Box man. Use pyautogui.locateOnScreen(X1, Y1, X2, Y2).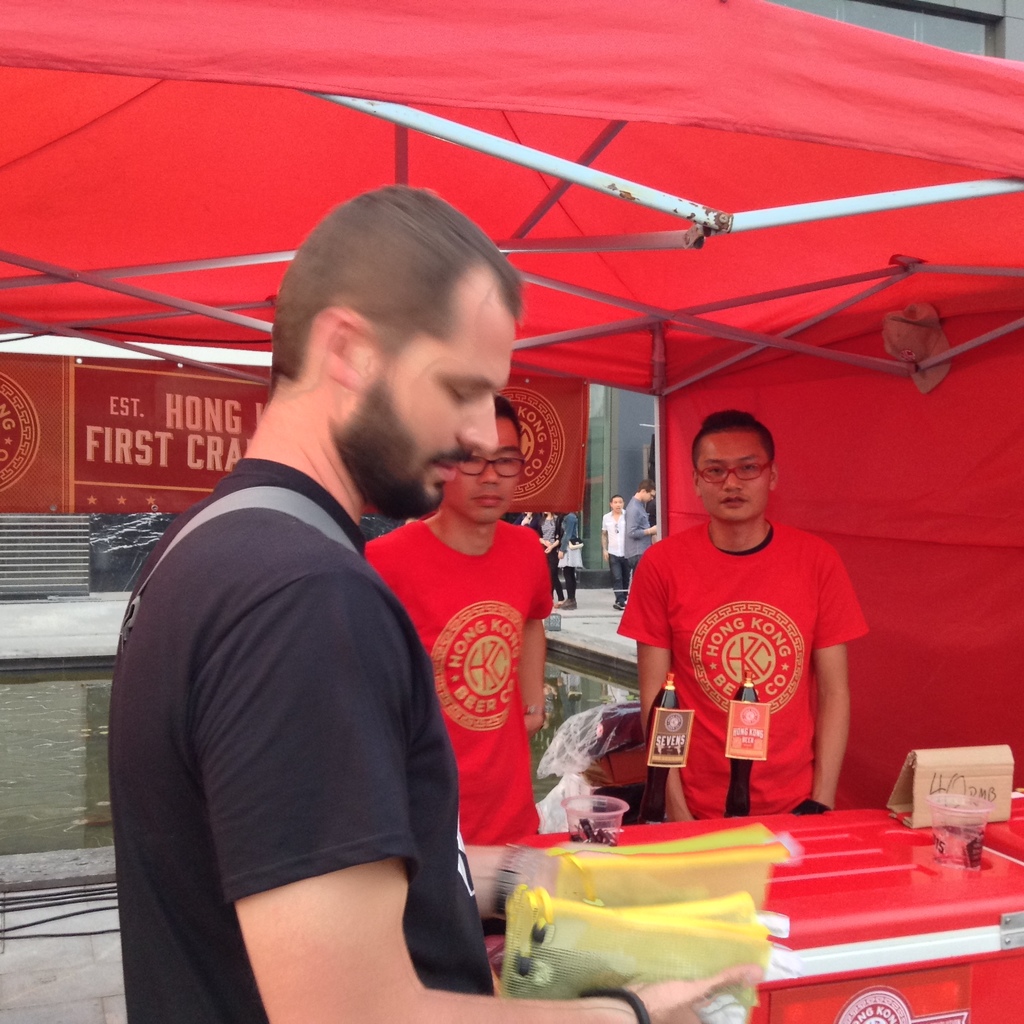
pyautogui.locateOnScreen(613, 474, 652, 589).
